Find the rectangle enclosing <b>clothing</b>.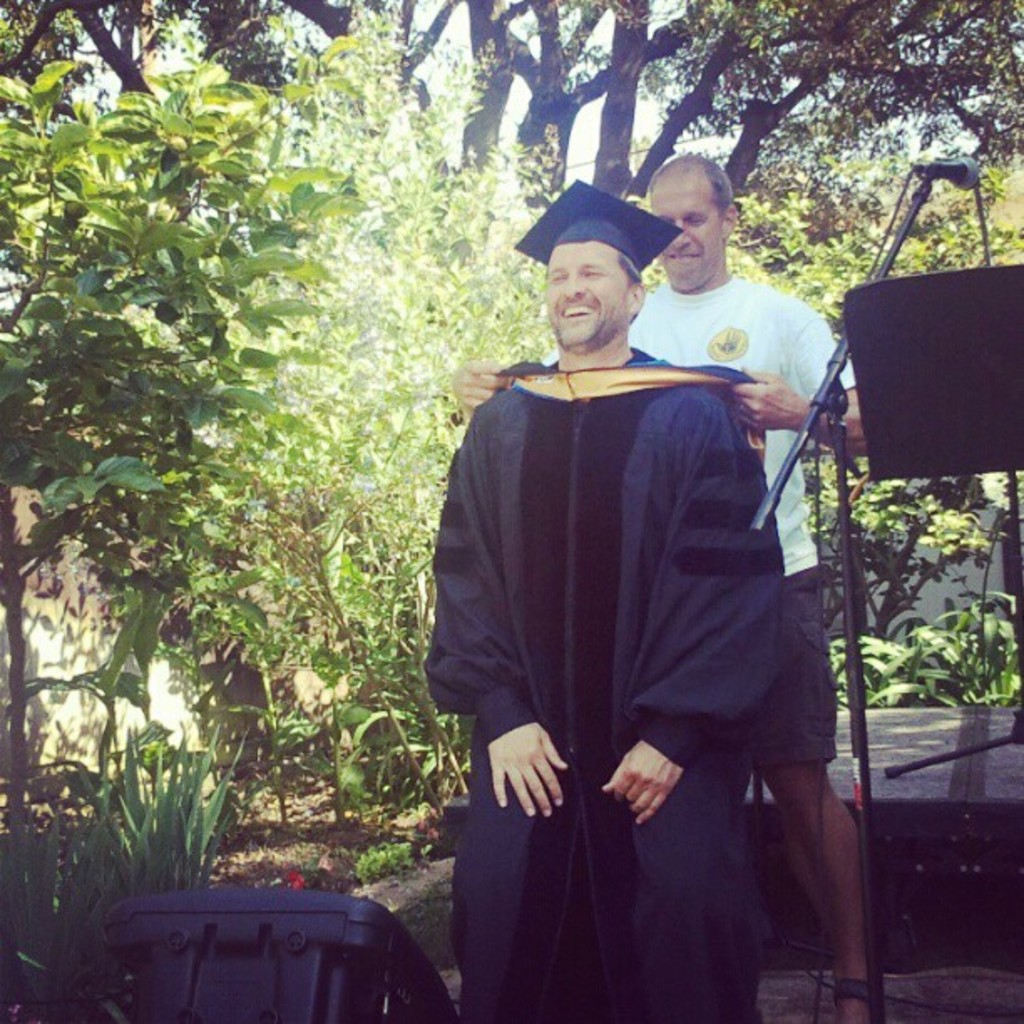
542 268 857 776.
